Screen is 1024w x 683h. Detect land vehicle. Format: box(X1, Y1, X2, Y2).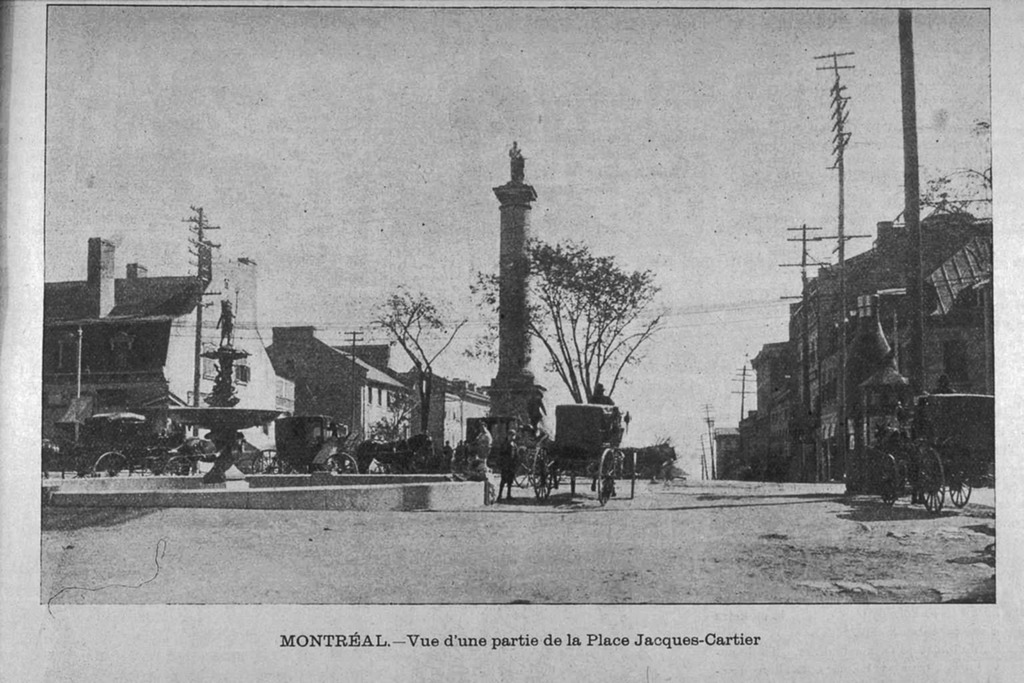
box(531, 404, 635, 502).
